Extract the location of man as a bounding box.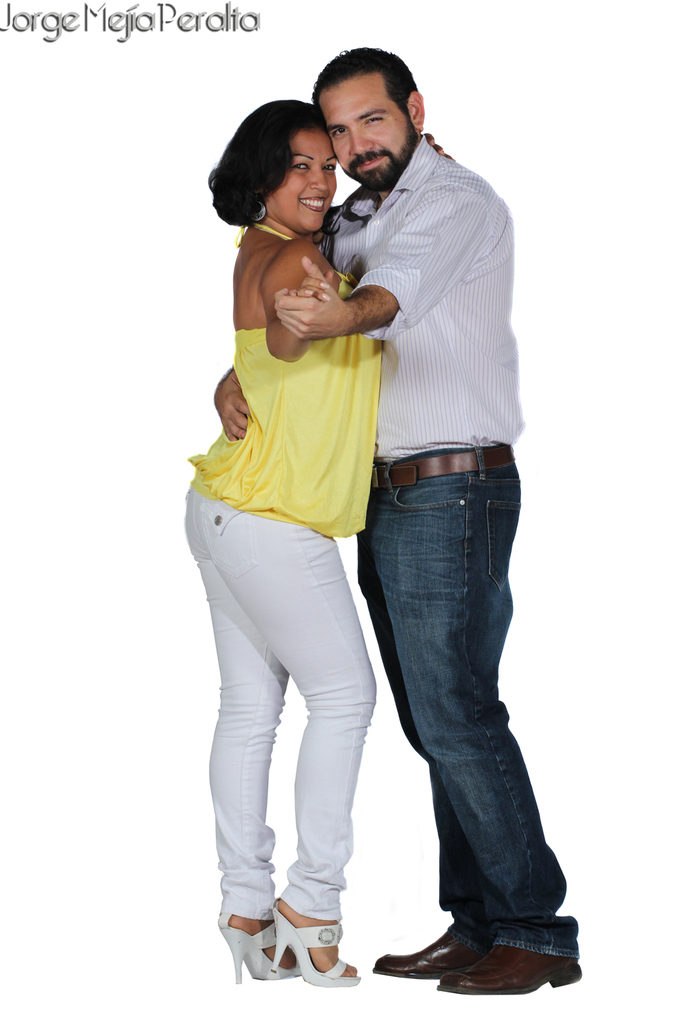
{"left": 304, "top": 50, "right": 531, "bottom": 872}.
